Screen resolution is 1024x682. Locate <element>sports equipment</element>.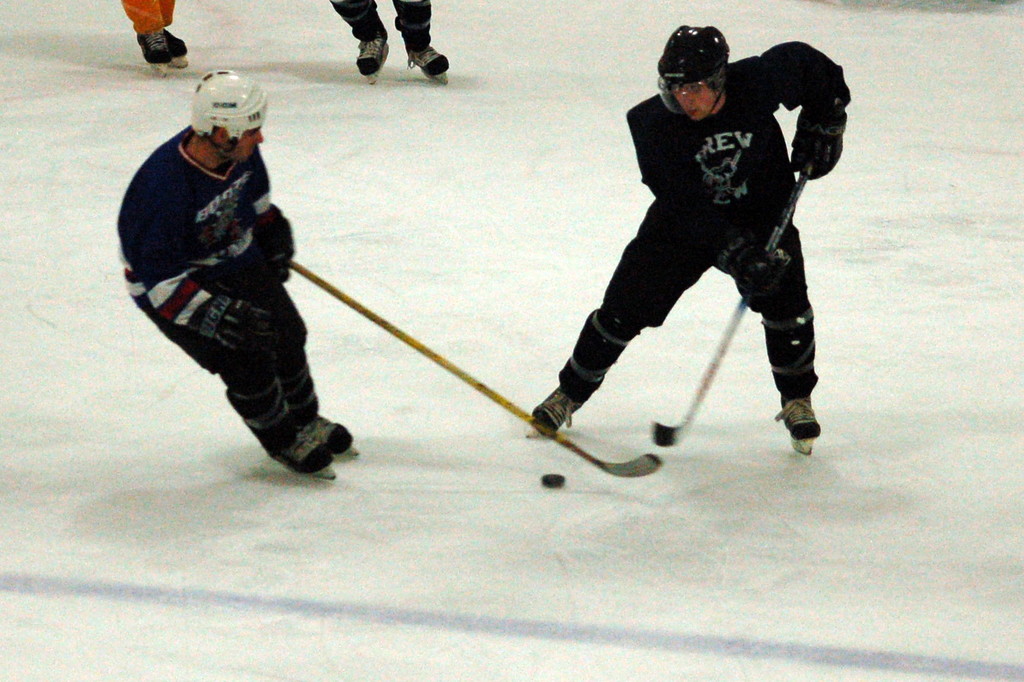
box=[279, 353, 359, 454].
